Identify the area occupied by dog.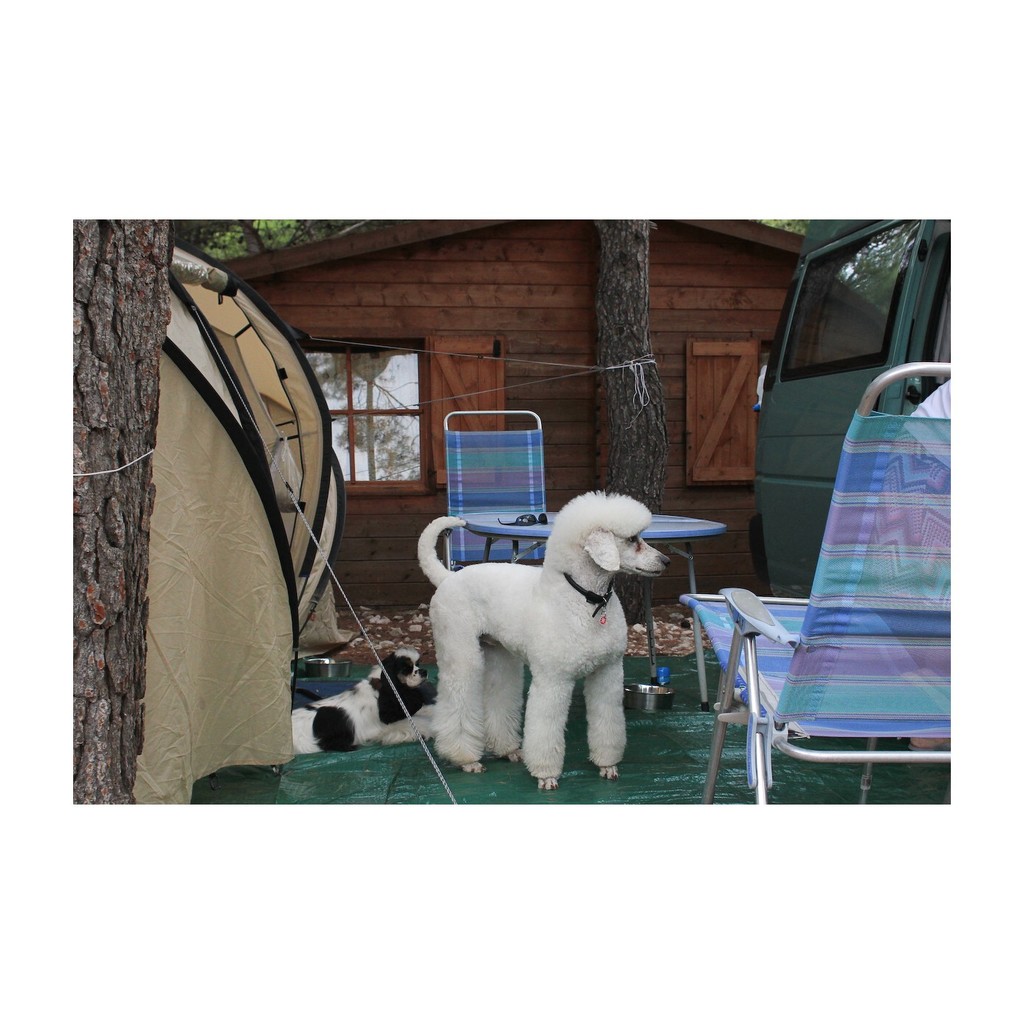
Area: bbox=[292, 644, 437, 754].
